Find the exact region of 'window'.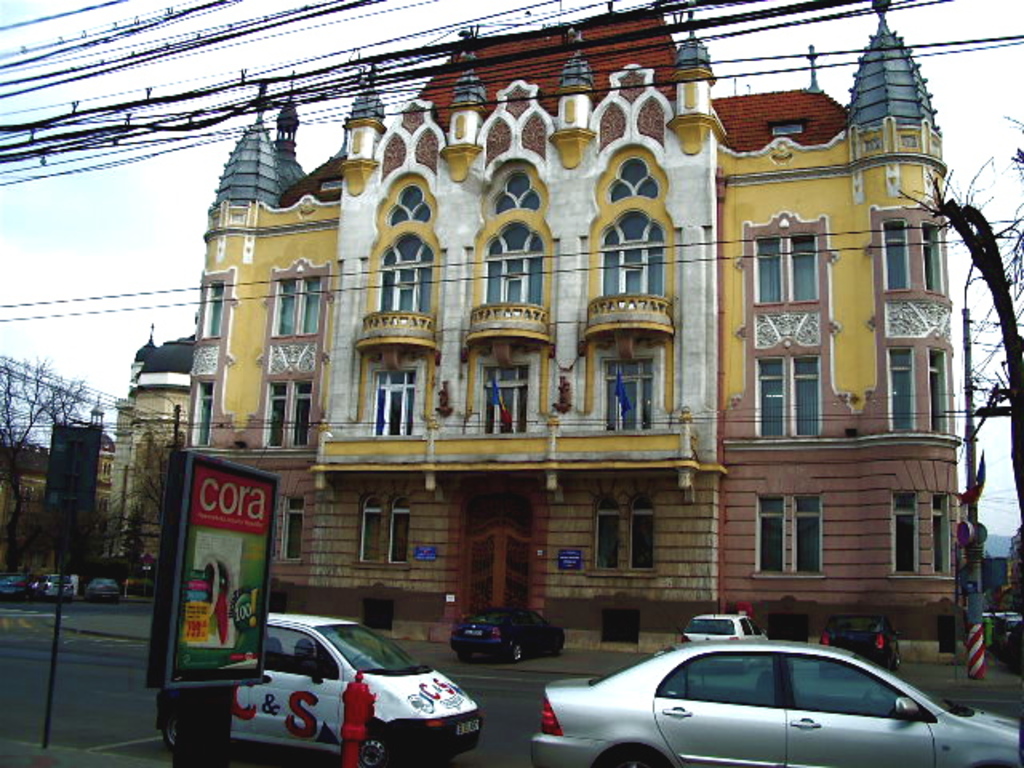
Exact region: select_region(891, 496, 957, 590).
